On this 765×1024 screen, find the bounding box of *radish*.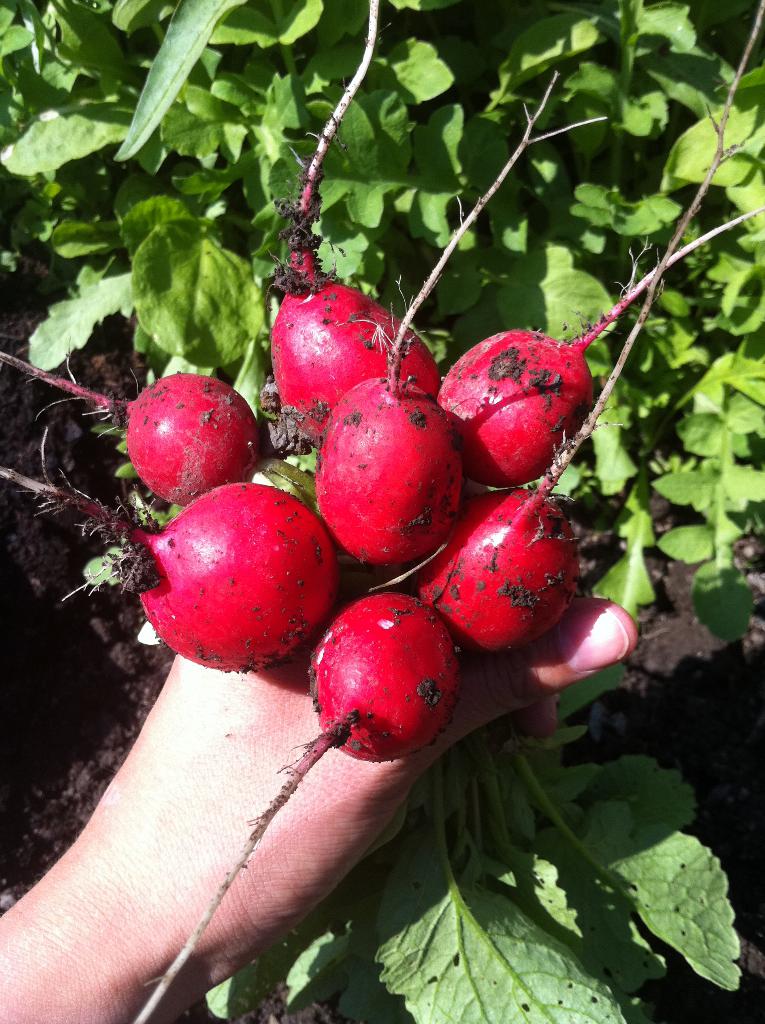
Bounding box: [0, 335, 264, 504].
